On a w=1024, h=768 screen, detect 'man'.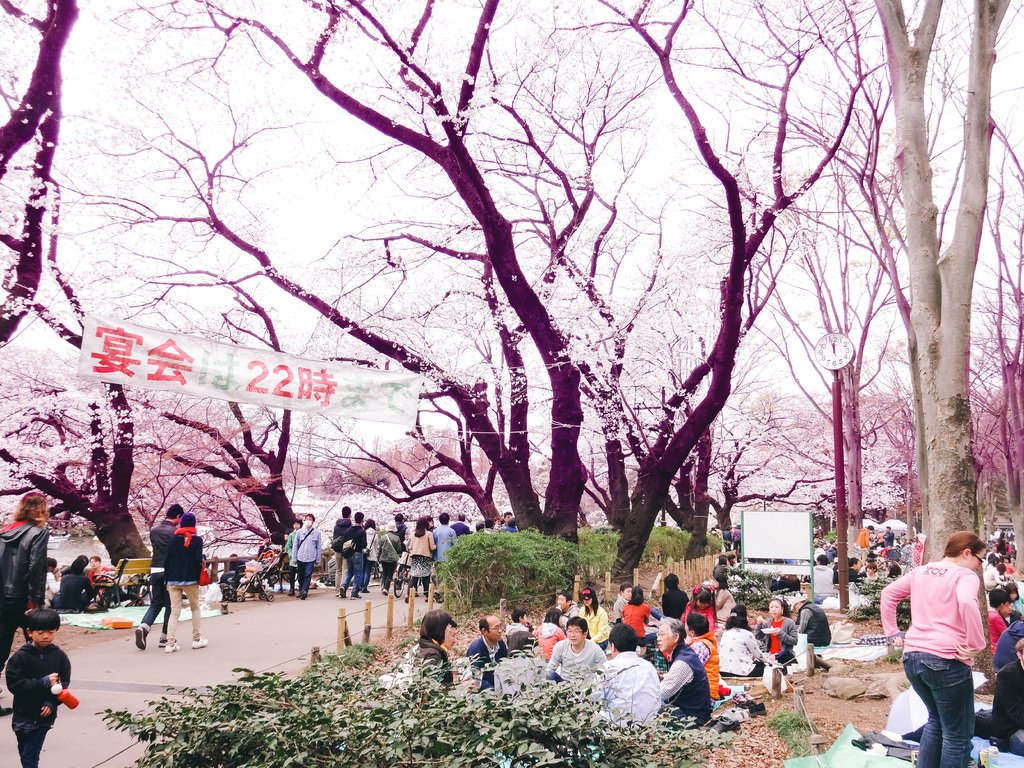
rect(480, 518, 496, 529).
